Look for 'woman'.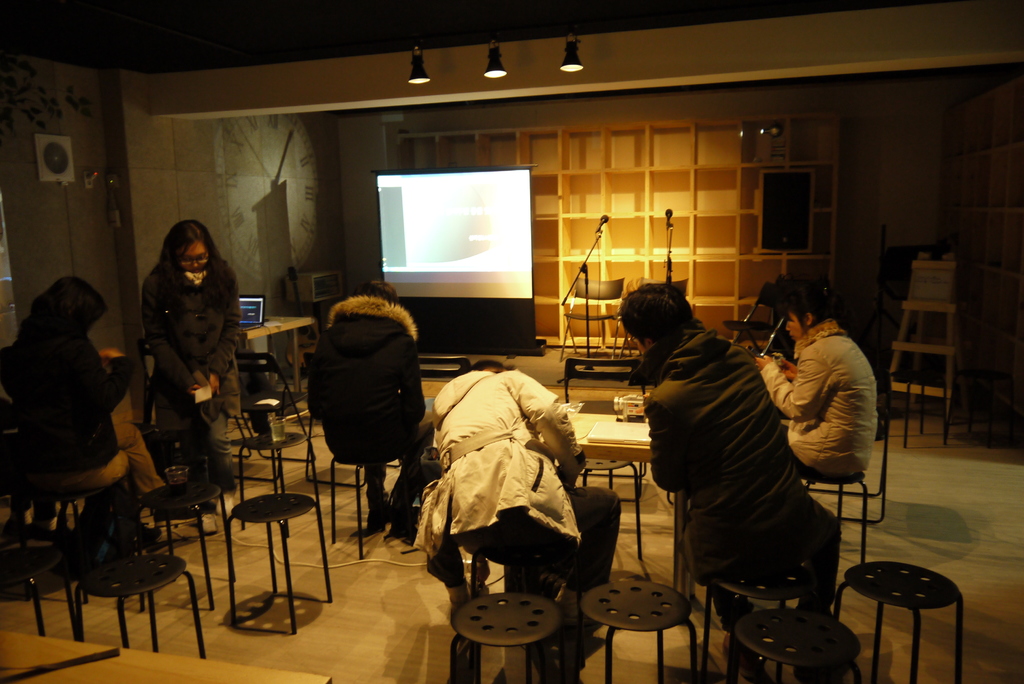
Found: (x1=0, y1=271, x2=222, y2=532).
